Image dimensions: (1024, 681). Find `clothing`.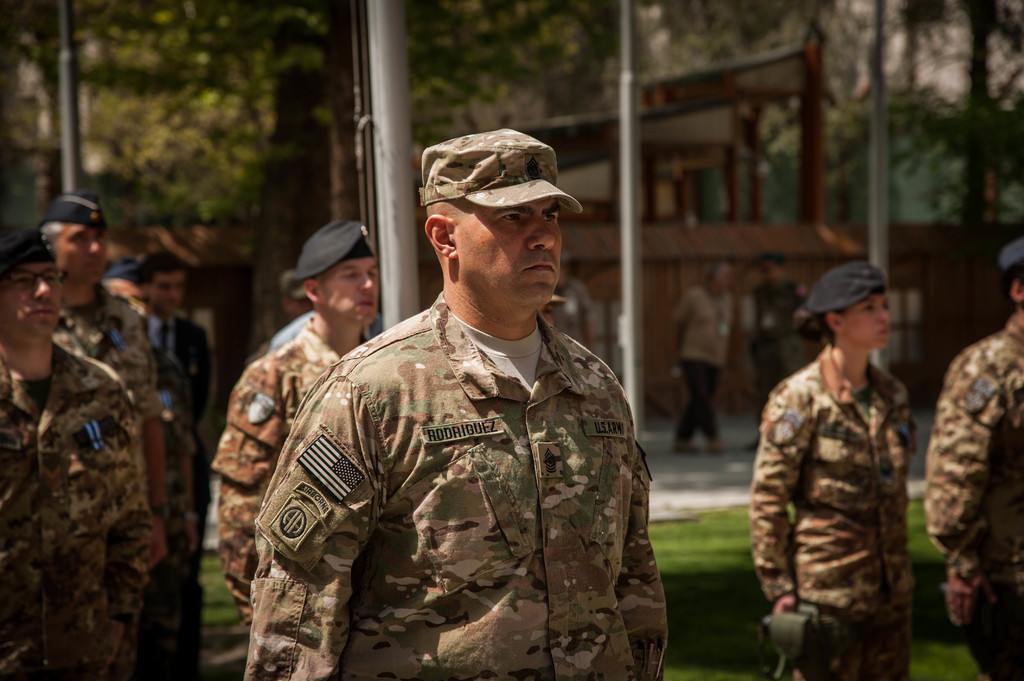
(left=209, top=338, right=377, bottom=611).
